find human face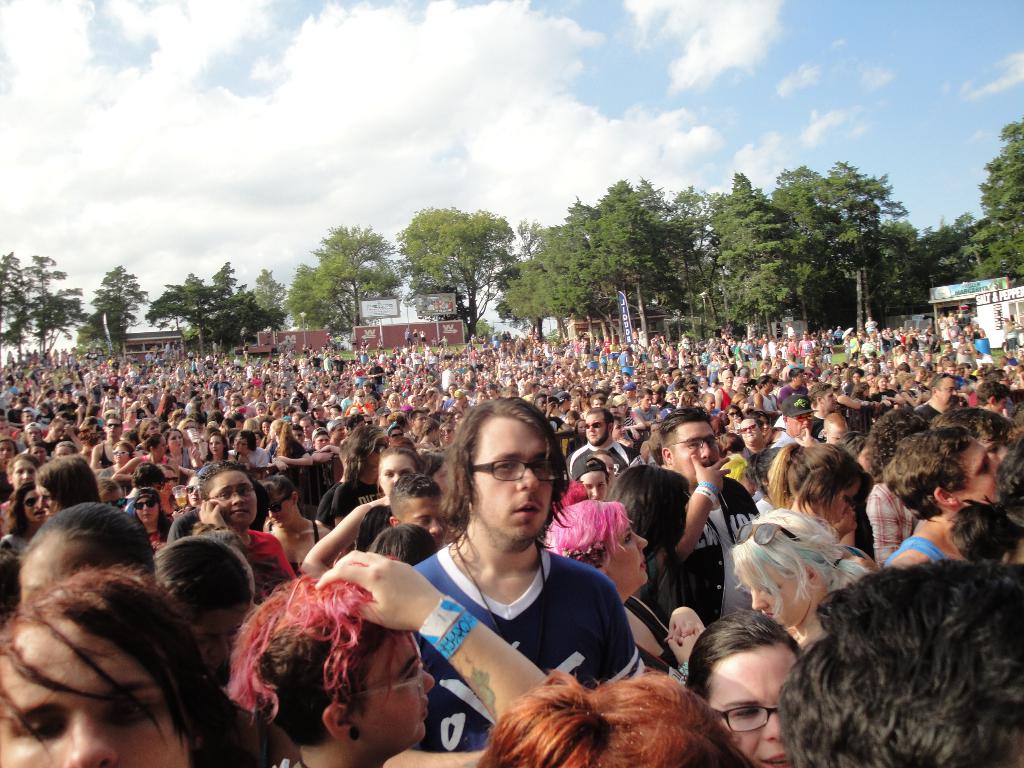
BBox(668, 398, 675, 401)
